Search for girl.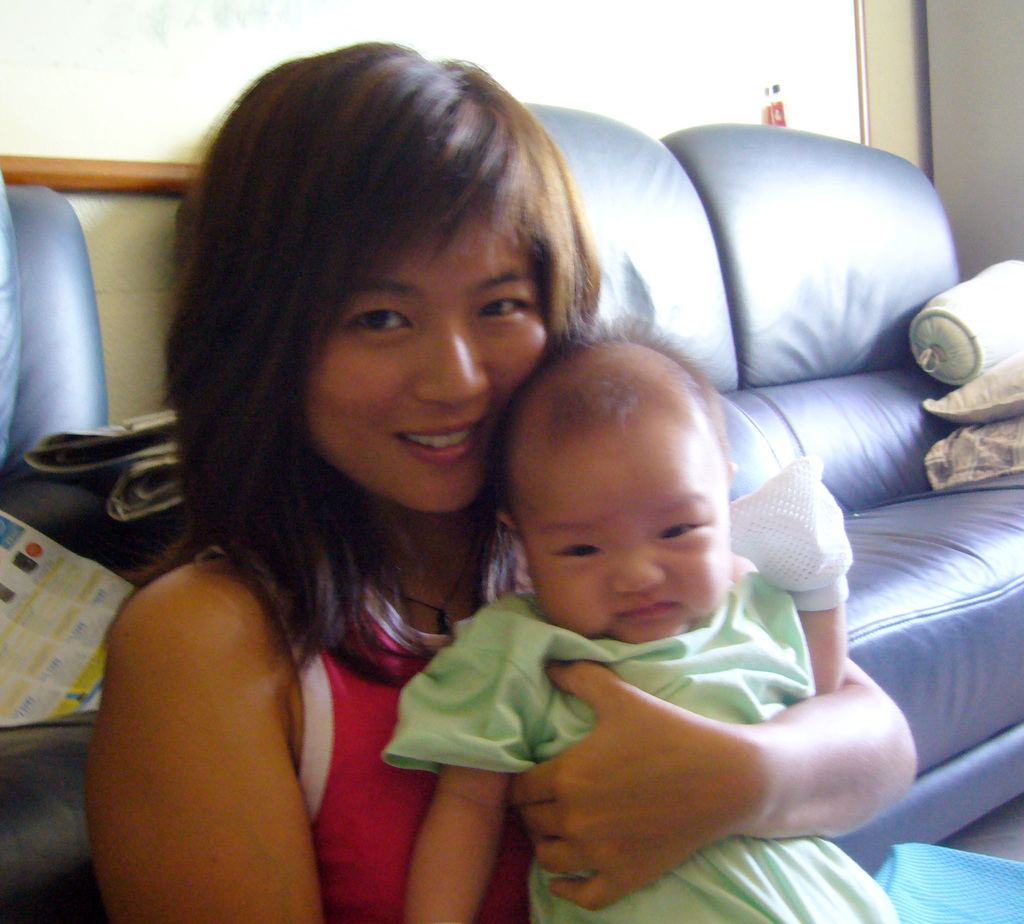
Found at [left=385, top=304, right=898, bottom=923].
